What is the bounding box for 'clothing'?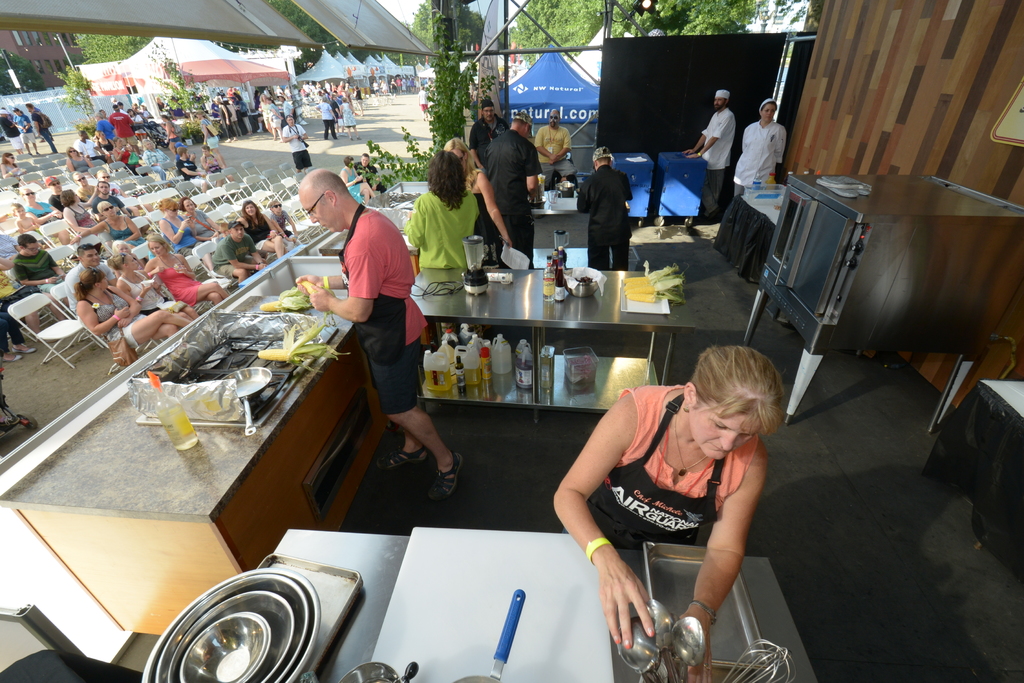
x1=340, y1=167, x2=362, y2=203.
